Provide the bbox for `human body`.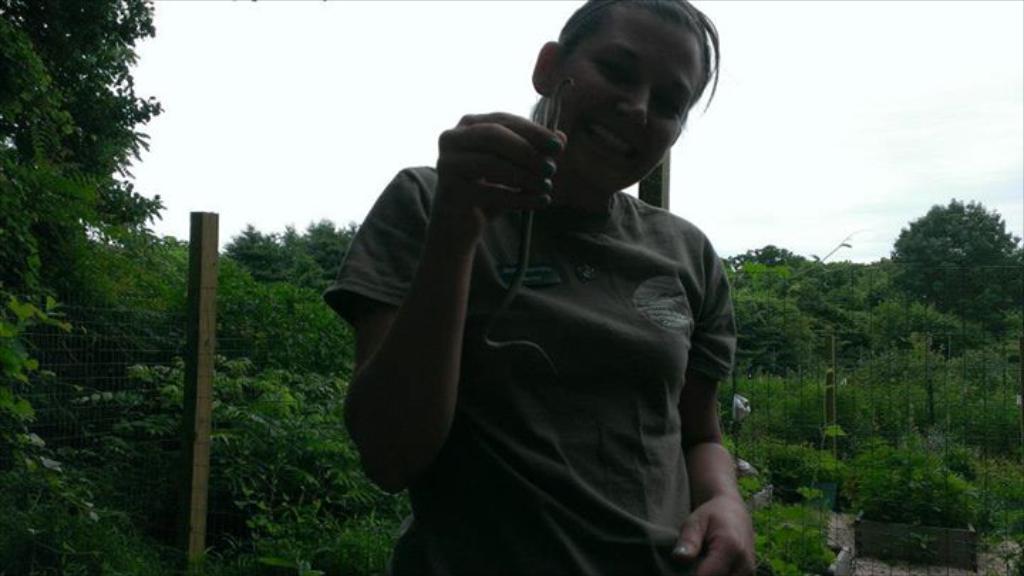
BBox(313, 70, 791, 575).
